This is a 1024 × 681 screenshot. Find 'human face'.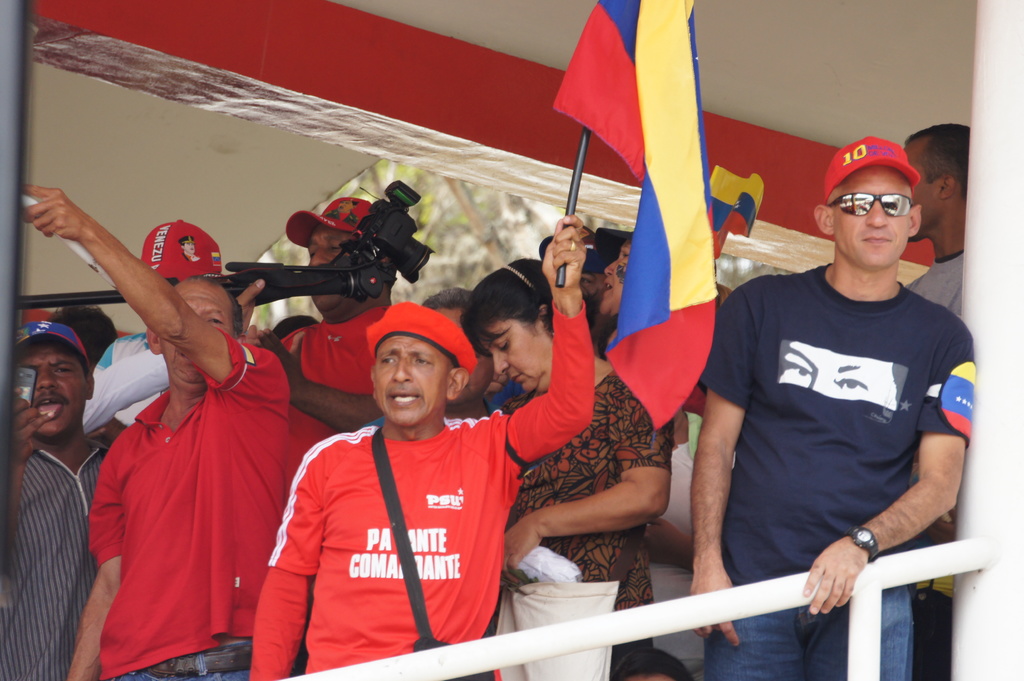
Bounding box: 160, 285, 232, 380.
